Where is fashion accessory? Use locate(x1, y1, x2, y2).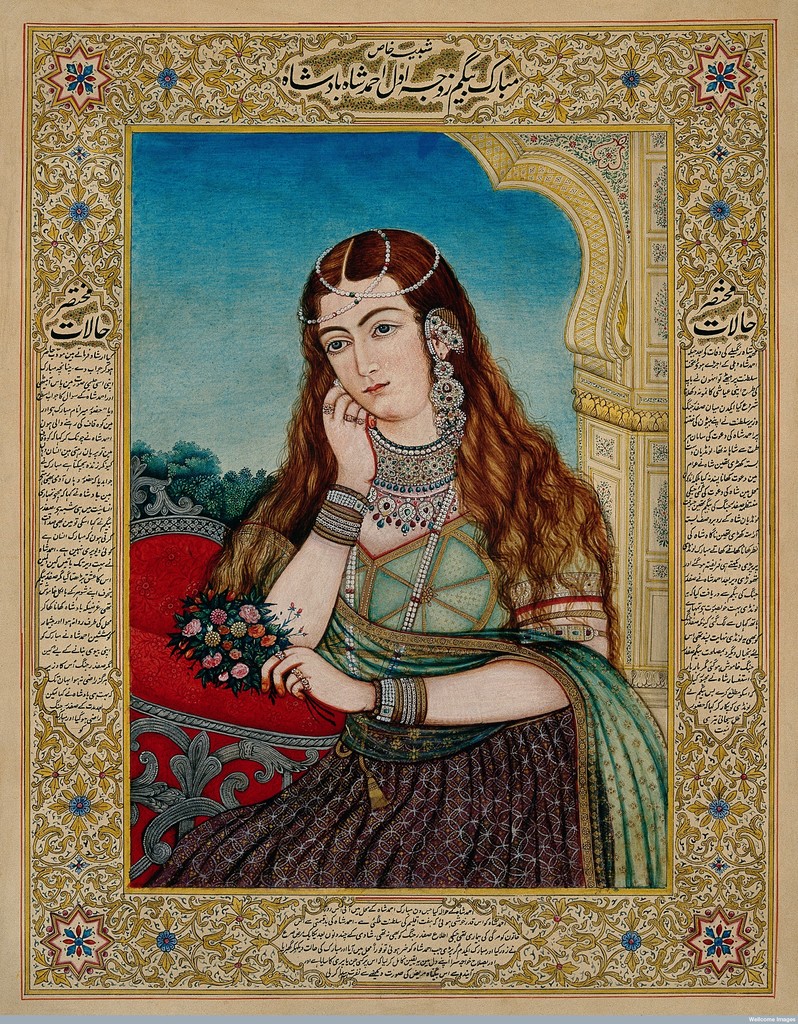
locate(295, 679, 314, 696).
